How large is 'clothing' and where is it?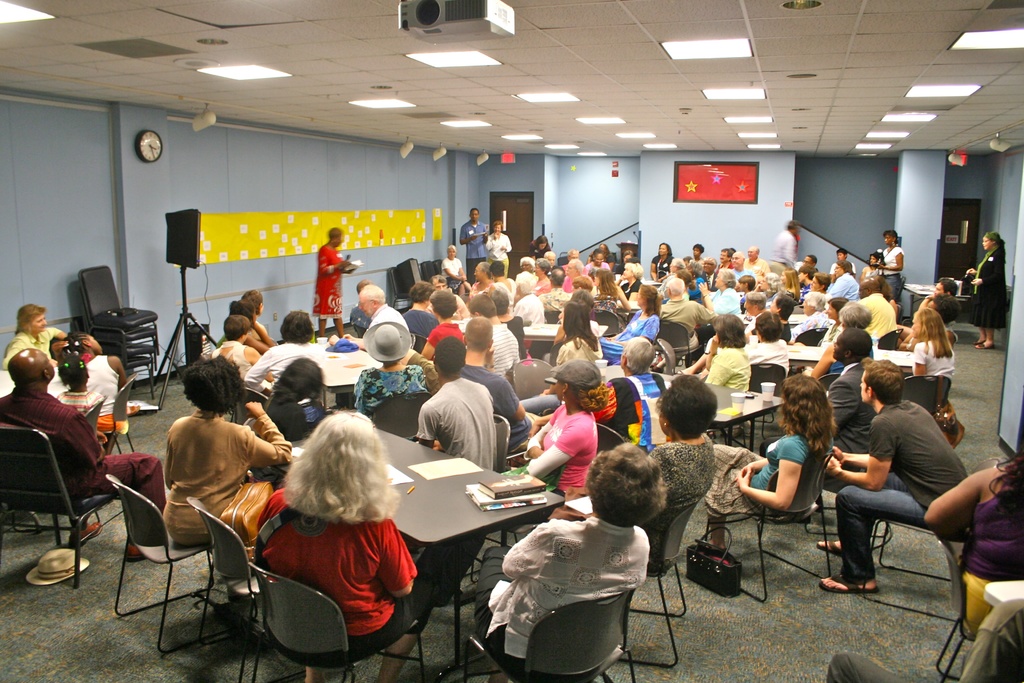
Bounding box: detection(915, 334, 955, 382).
